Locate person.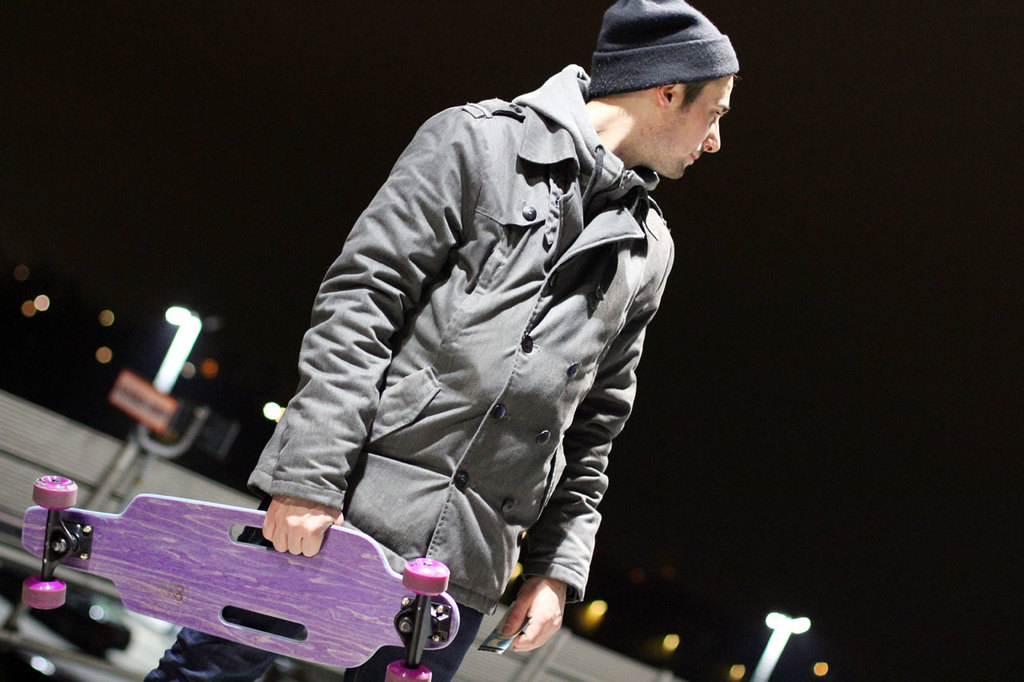
Bounding box: {"x1": 256, "y1": 13, "x2": 729, "y2": 676}.
